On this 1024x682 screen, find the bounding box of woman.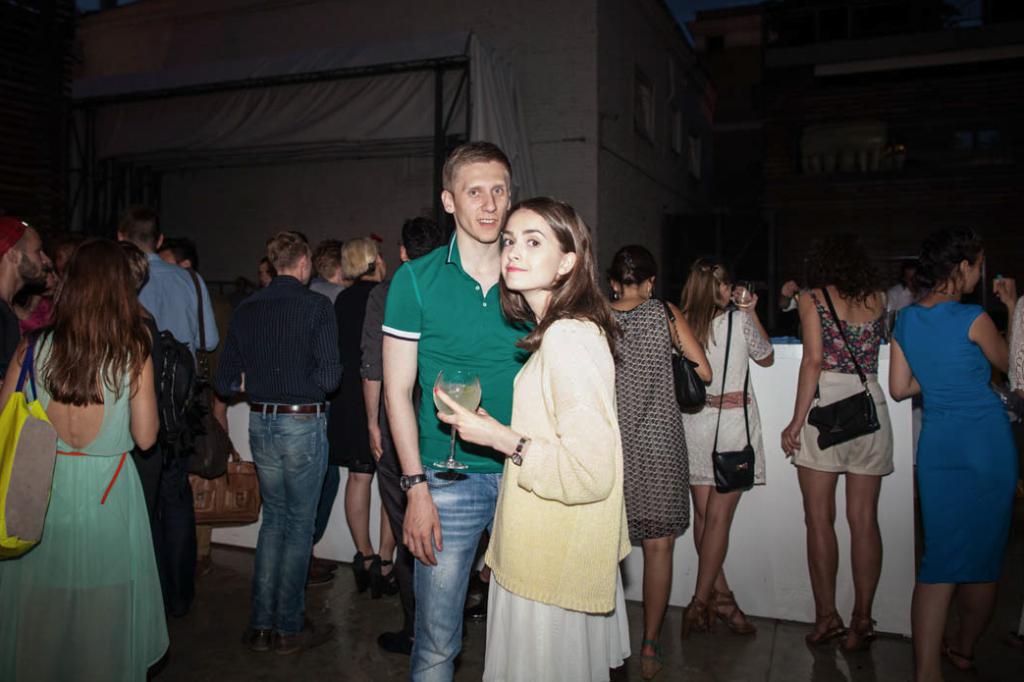
Bounding box: locate(0, 237, 172, 681).
